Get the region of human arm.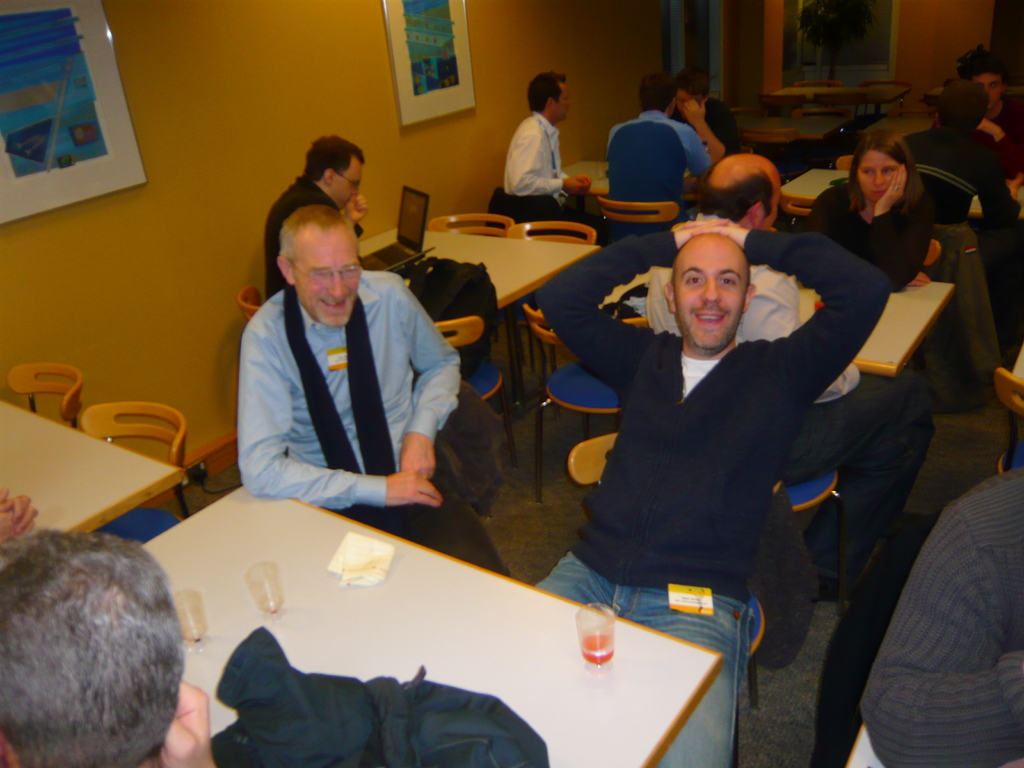
977 136 1023 225.
